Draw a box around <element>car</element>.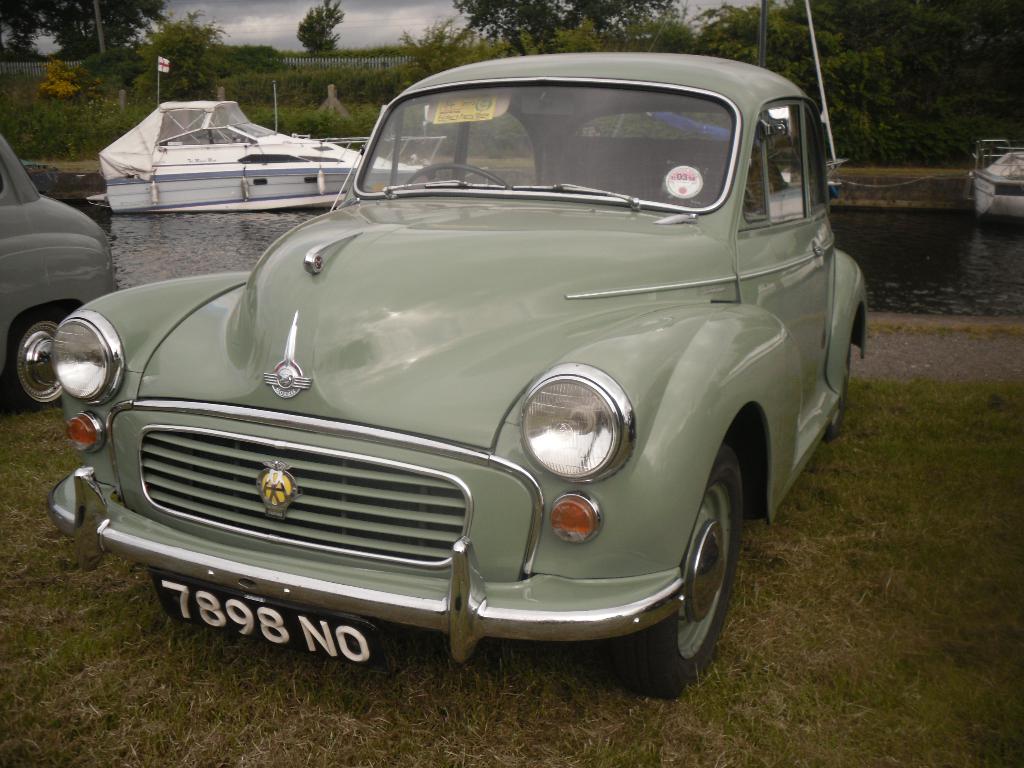
BBox(47, 49, 867, 698).
